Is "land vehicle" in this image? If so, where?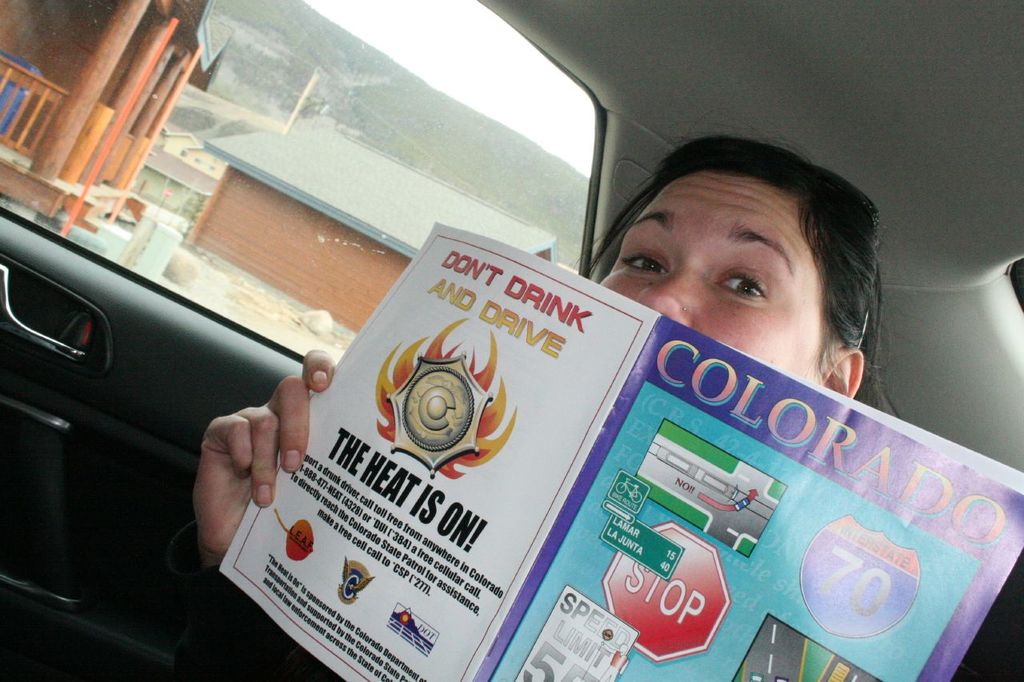
Yes, at 181/54/1010/644.
